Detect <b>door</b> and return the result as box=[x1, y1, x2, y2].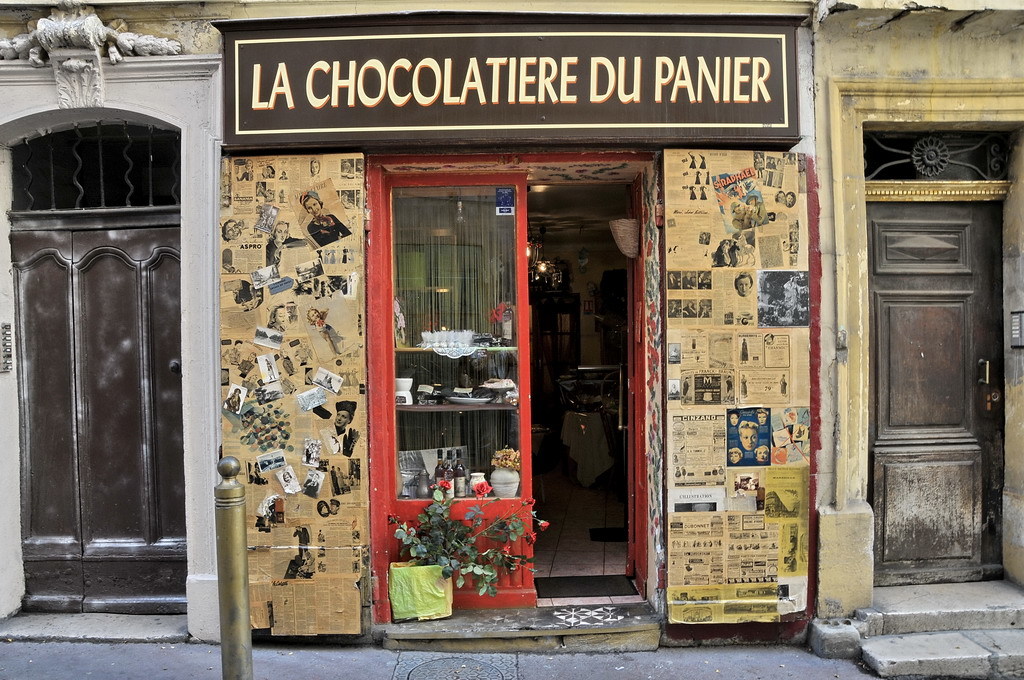
box=[370, 154, 656, 614].
